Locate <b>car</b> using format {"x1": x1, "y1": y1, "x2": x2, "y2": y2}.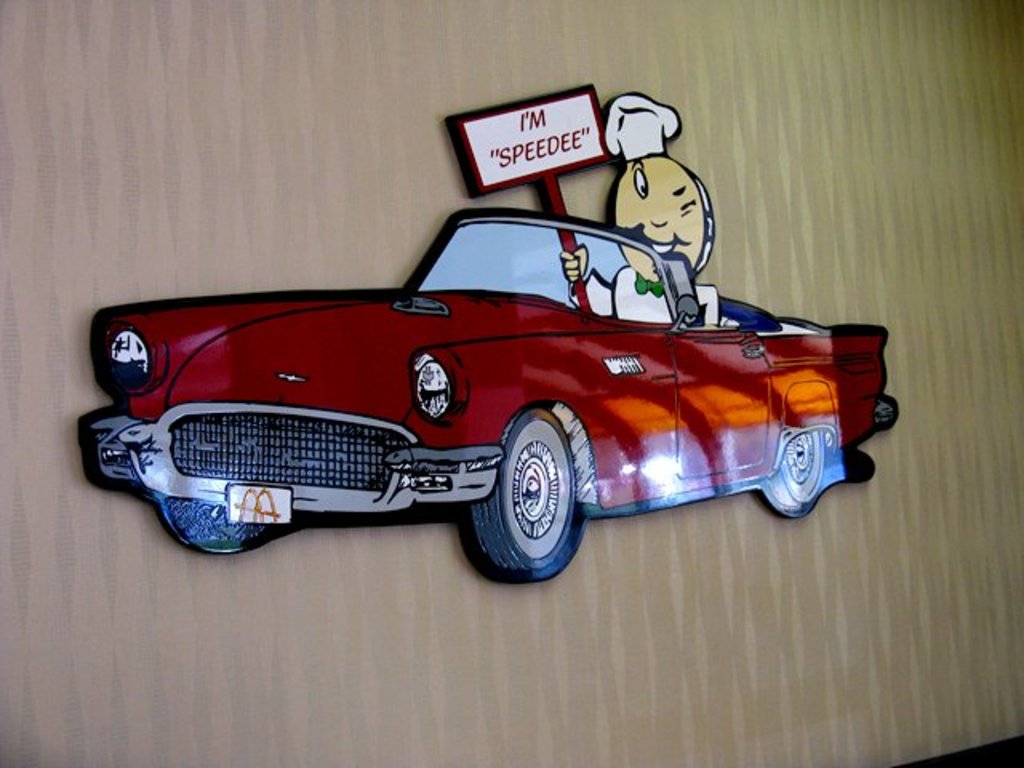
{"x1": 70, "y1": 197, "x2": 901, "y2": 581}.
